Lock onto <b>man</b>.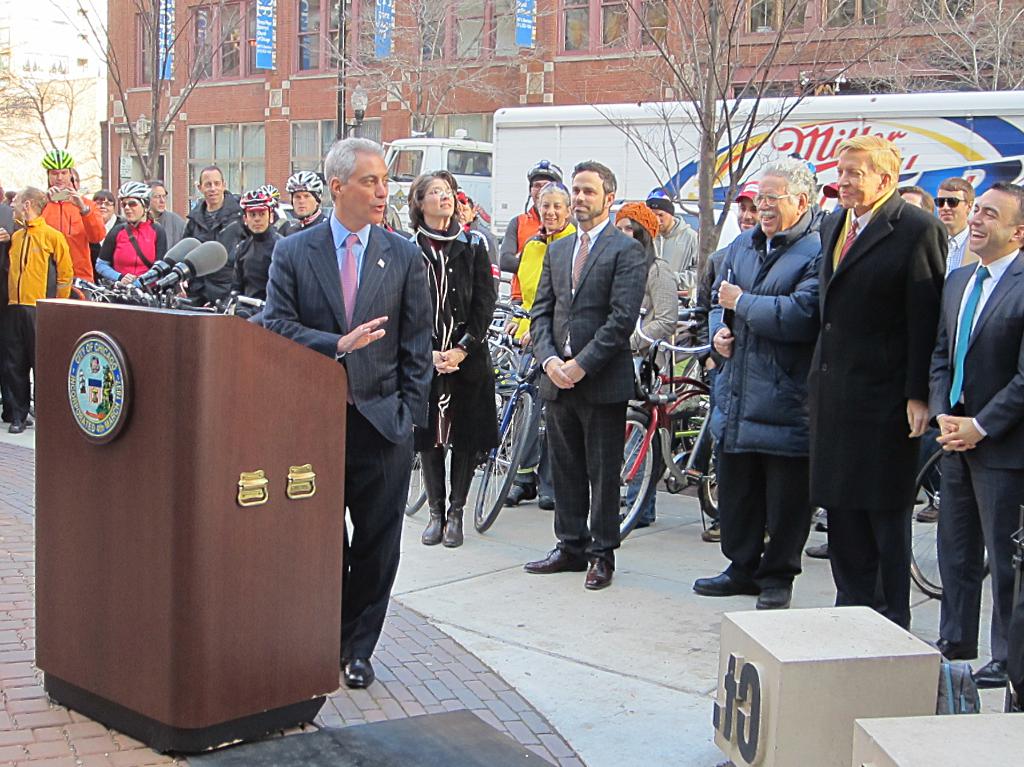
Locked: region(649, 186, 698, 283).
